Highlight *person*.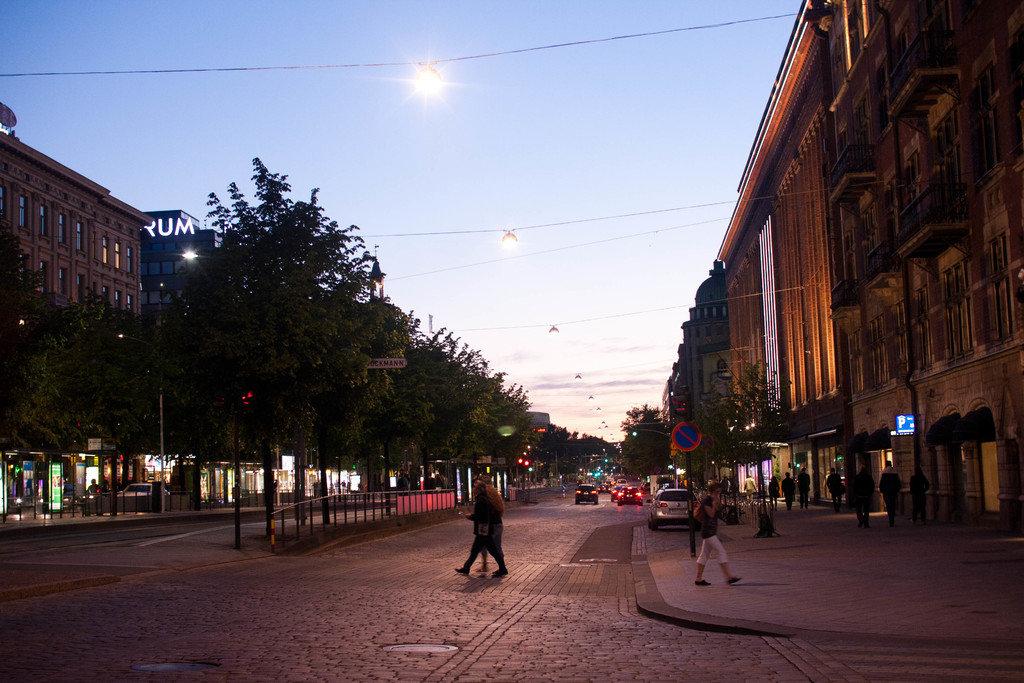
Highlighted region: <region>906, 461, 936, 526</region>.
